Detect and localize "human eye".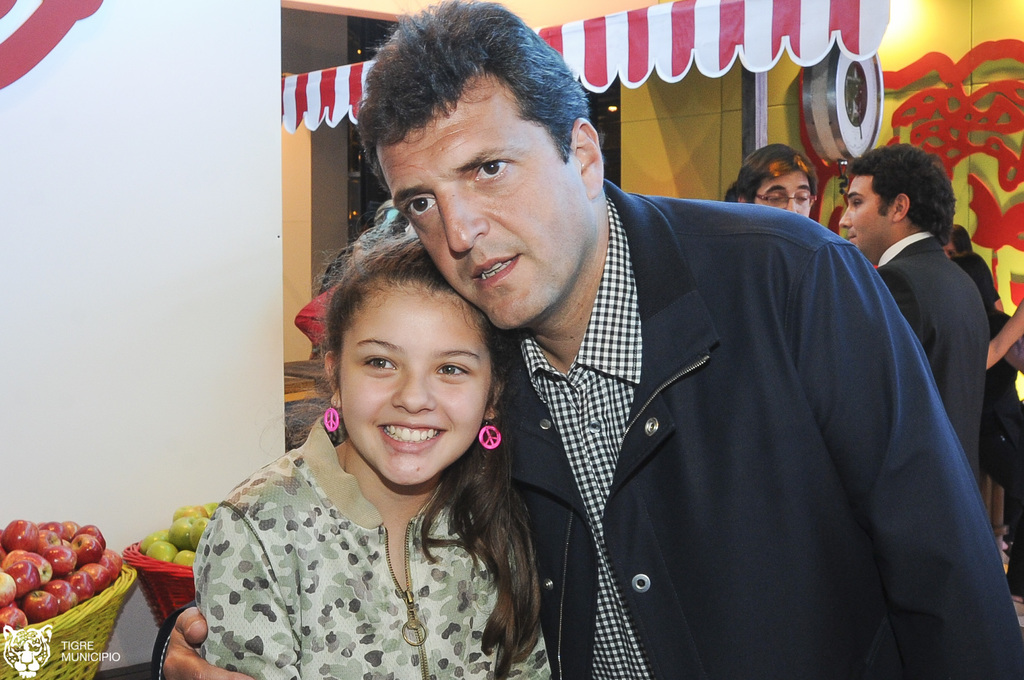
Localized at locate(354, 355, 403, 376).
